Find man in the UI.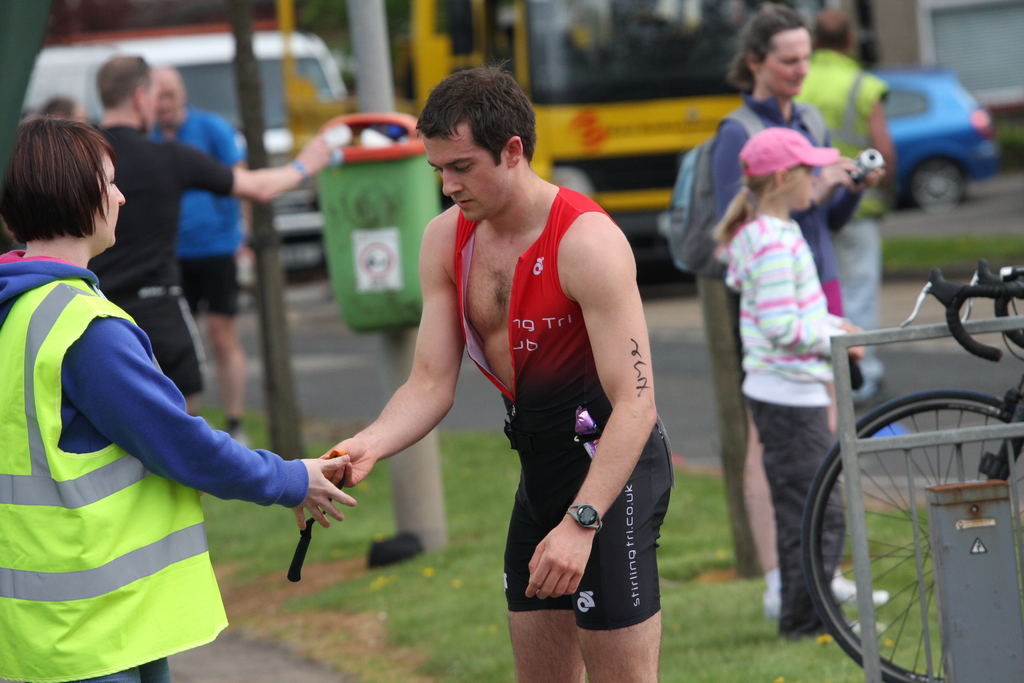
UI element at 789, 5, 897, 407.
